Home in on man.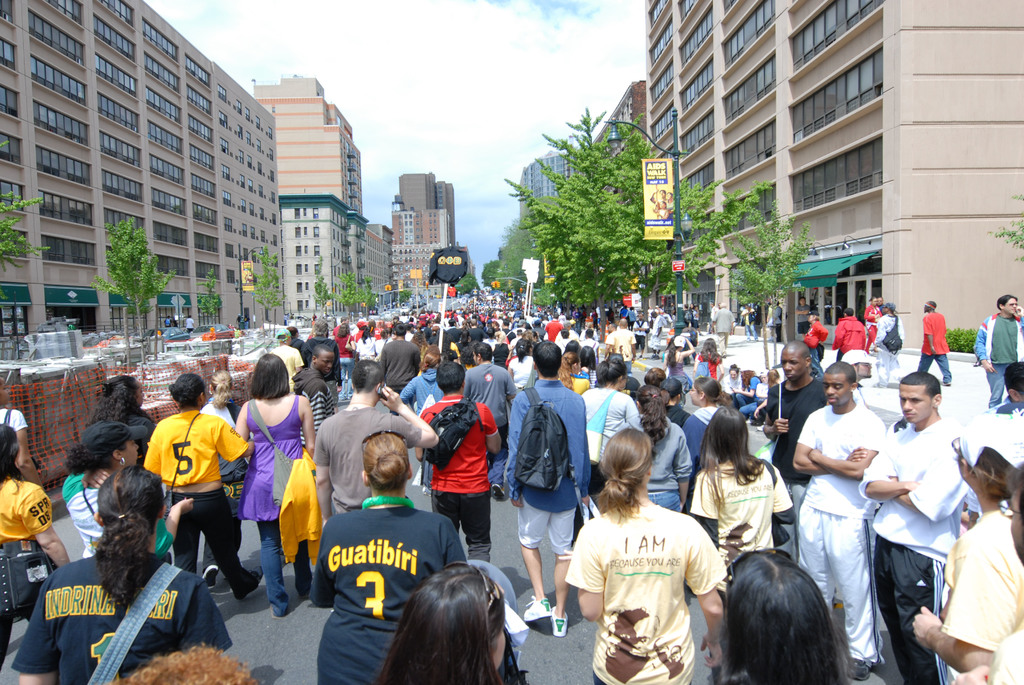
Homed in at (867, 300, 903, 387).
